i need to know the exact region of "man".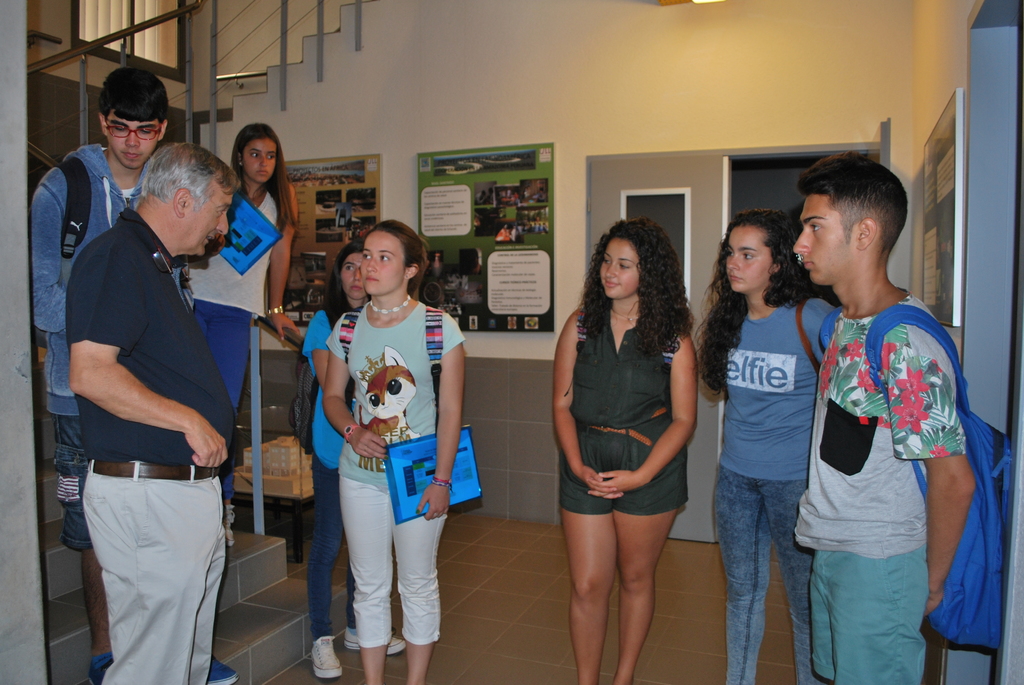
Region: {"left": 792, "top": 151, "right": 977, "bottom": 684}.
